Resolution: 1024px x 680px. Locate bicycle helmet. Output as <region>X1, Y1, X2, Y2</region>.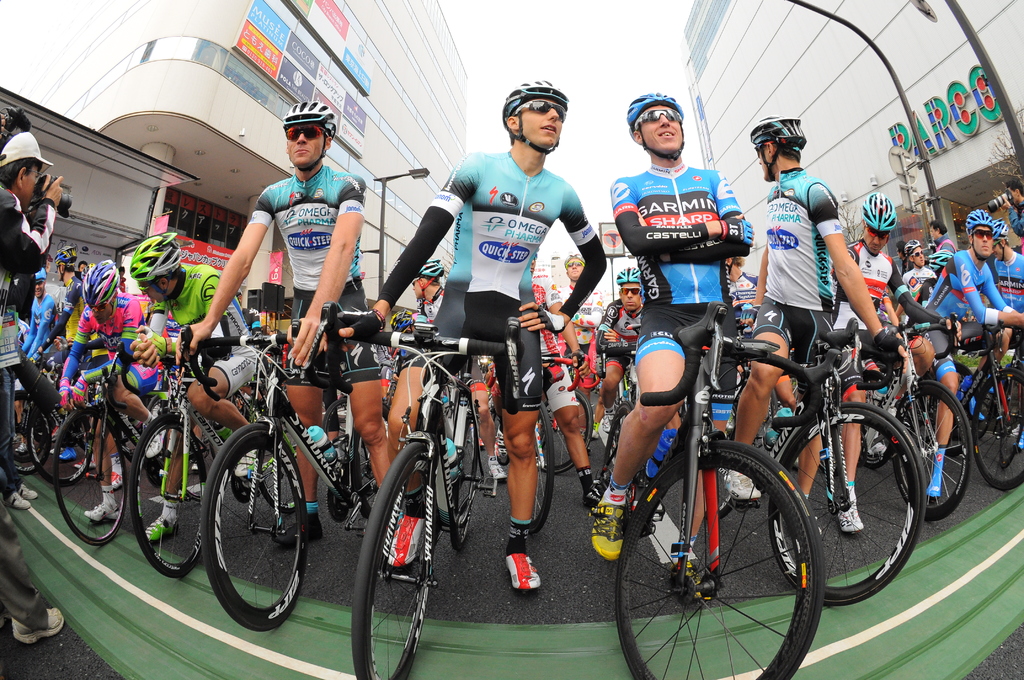
<region>964, 208, 992, 229</region>.
